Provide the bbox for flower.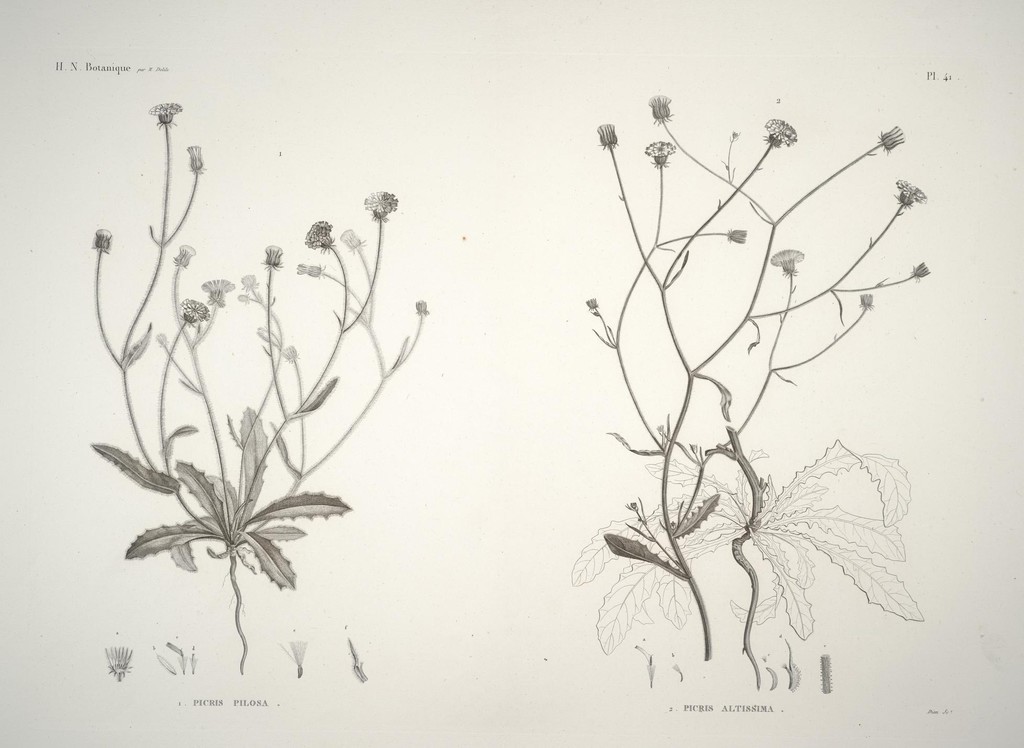
(x1=147, y1=95, x2=184, y2=124).
